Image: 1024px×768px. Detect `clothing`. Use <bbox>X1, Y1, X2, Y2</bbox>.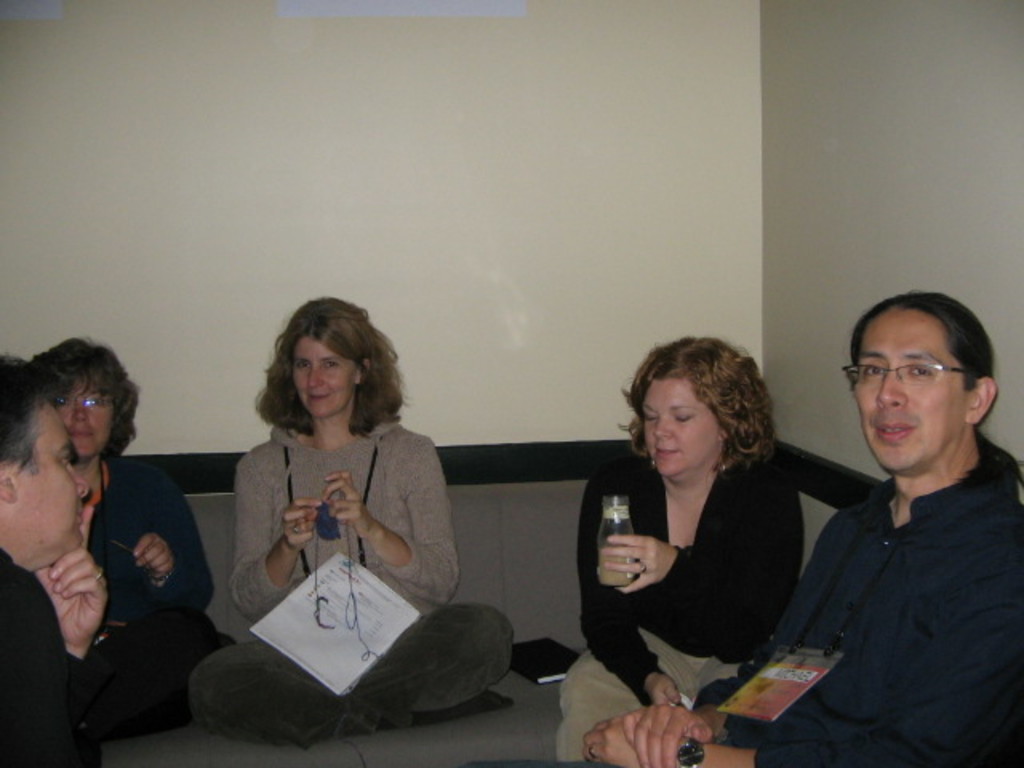
<bbox>555, 448, 798, 765</bbox>.
